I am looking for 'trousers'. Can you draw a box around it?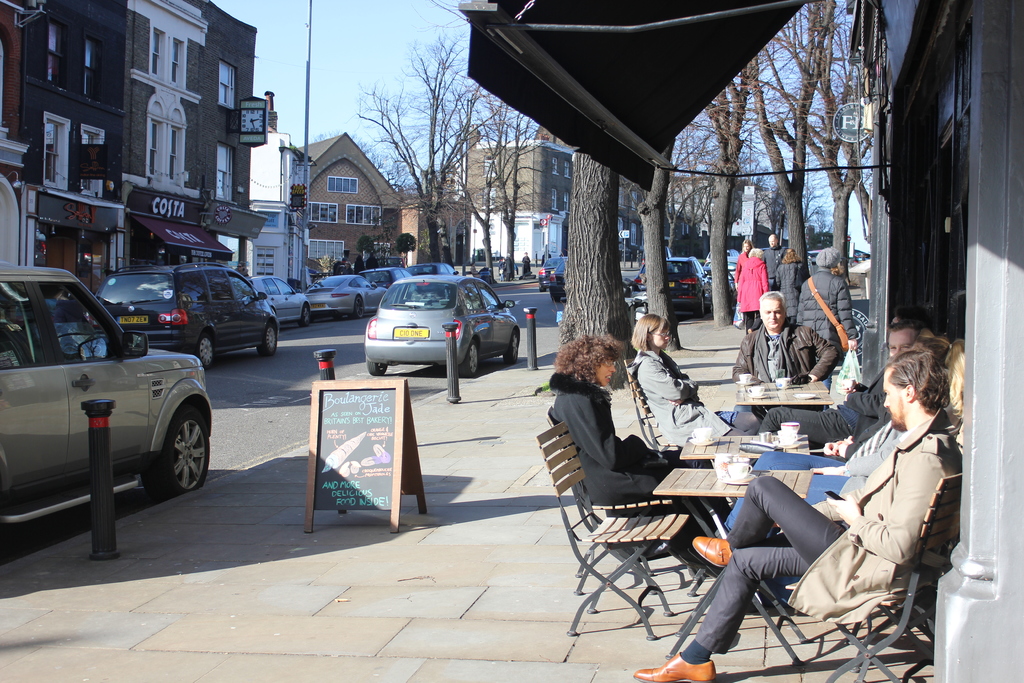
Sure, the bounding box is bbox(676, 446, 733, 528).
